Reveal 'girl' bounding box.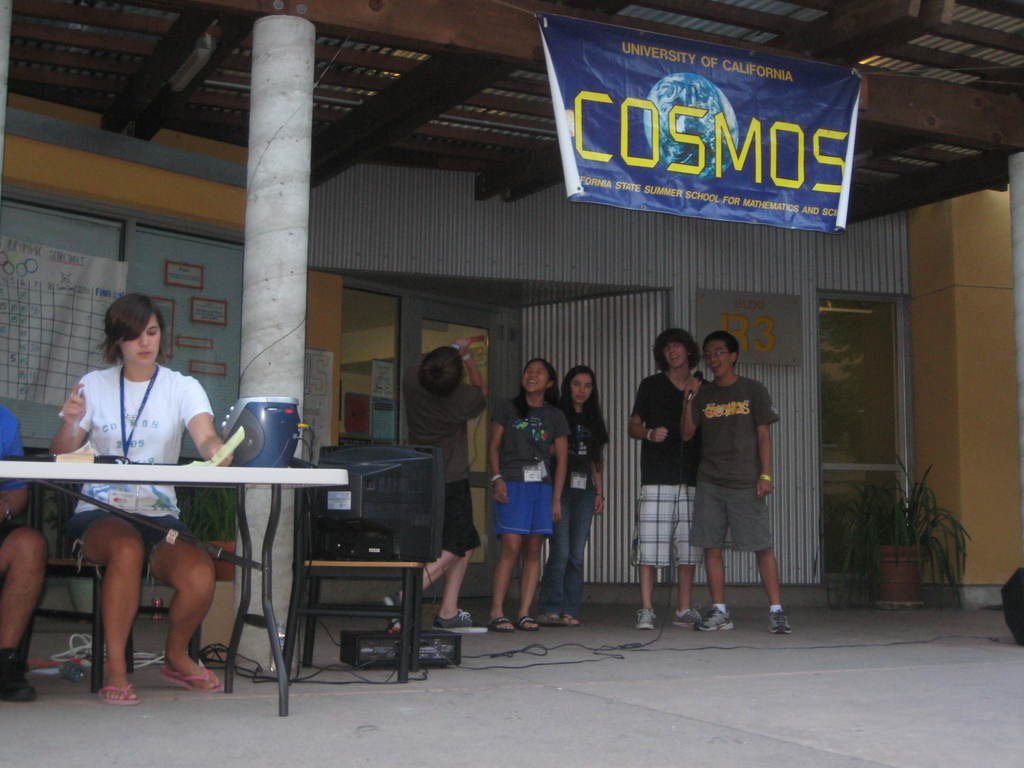
Revealed: region(51, 292, 238, 691).
